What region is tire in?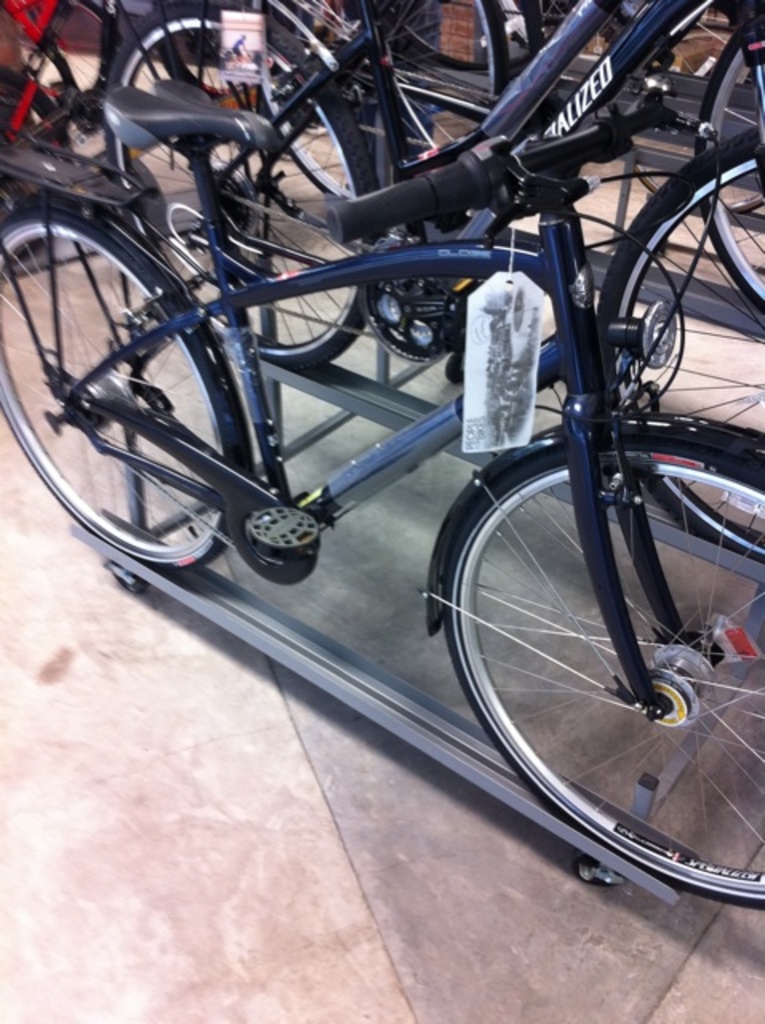
select_region(690, 38, 763, 304).
